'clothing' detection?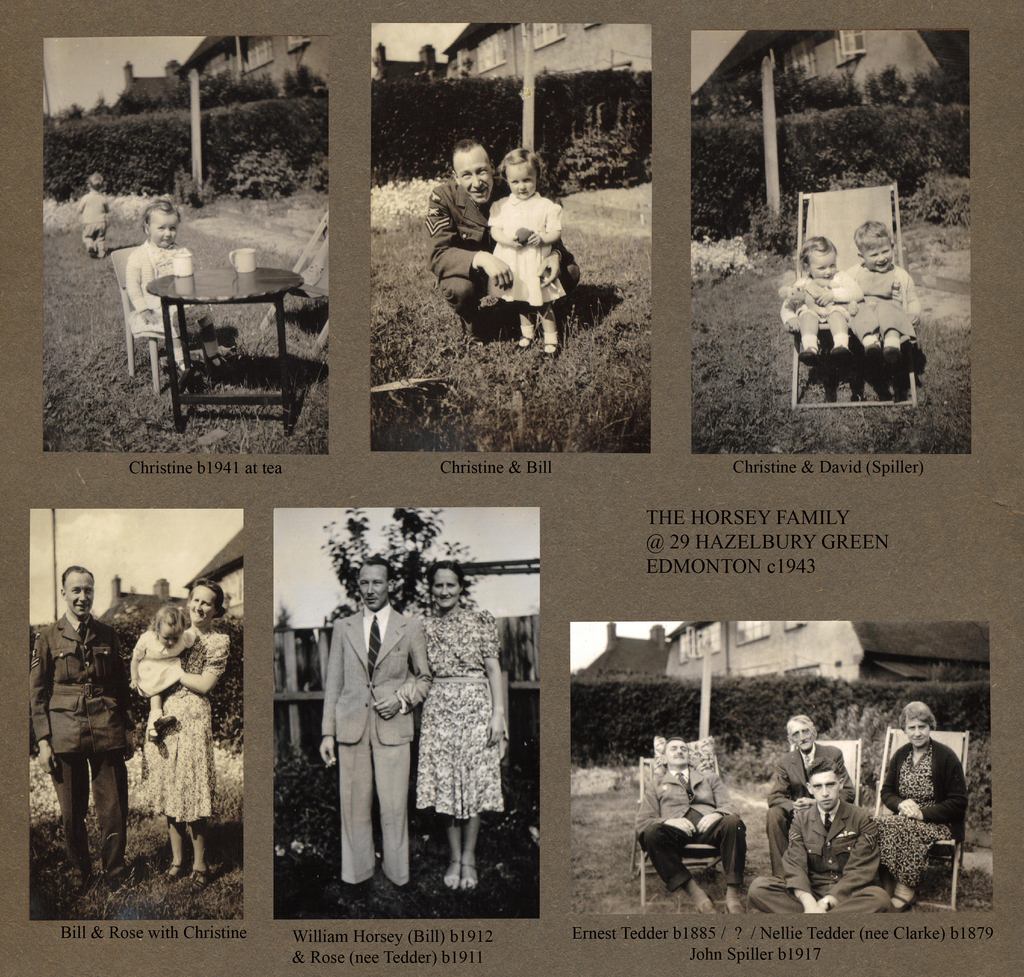
bbox(156, 618, 238, 816)
